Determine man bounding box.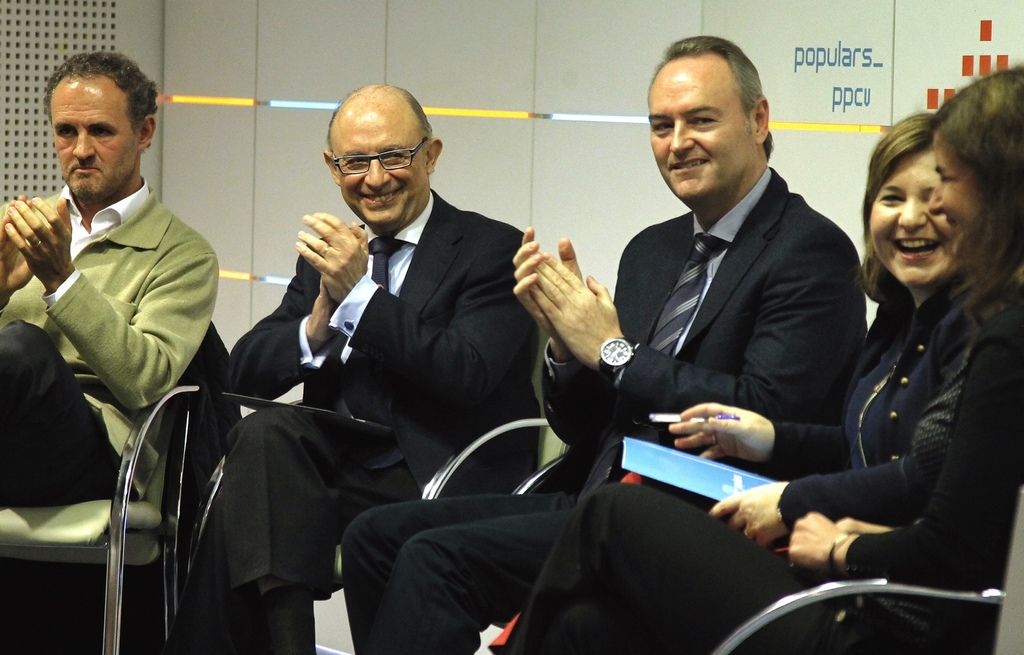
Determined: 6/62/230/601.
